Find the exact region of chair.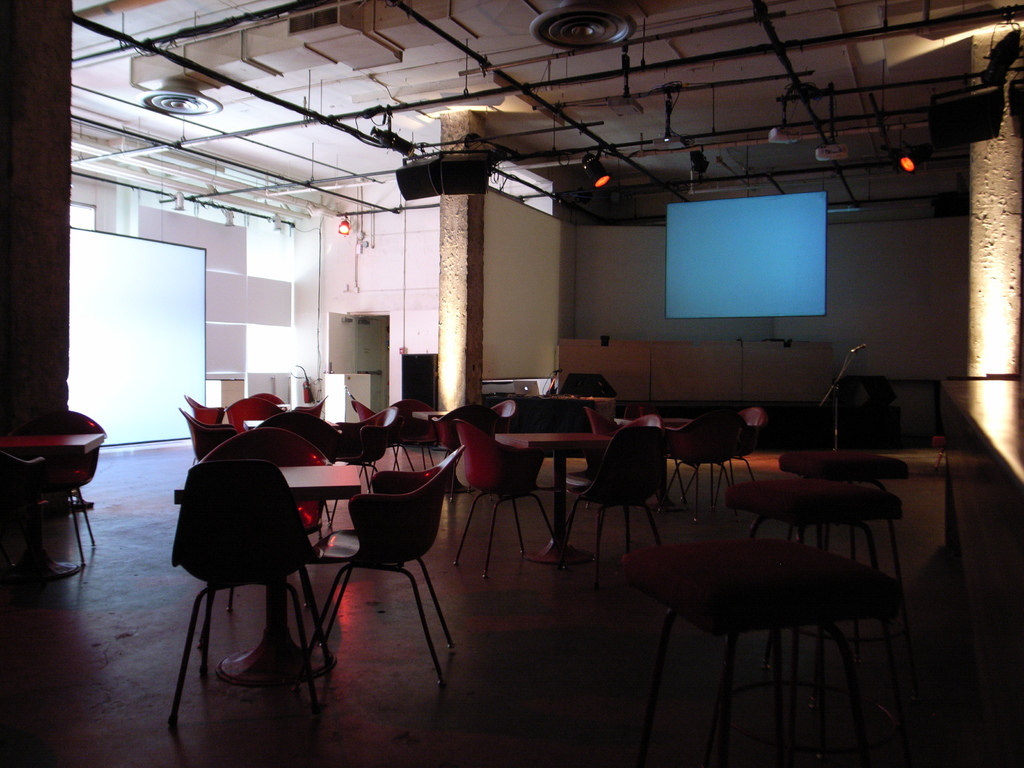
Exact region: (x1=182, y1=386, x2=221, y2=426).
